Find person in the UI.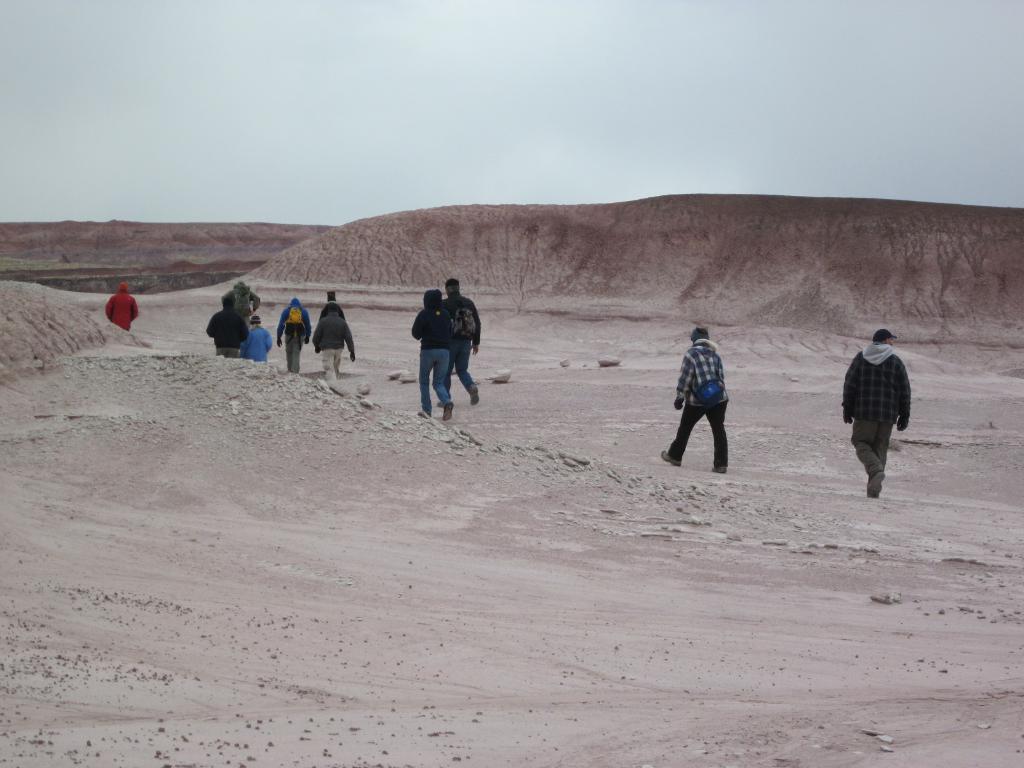
UI element at <box>232,275,260,316</box>.
